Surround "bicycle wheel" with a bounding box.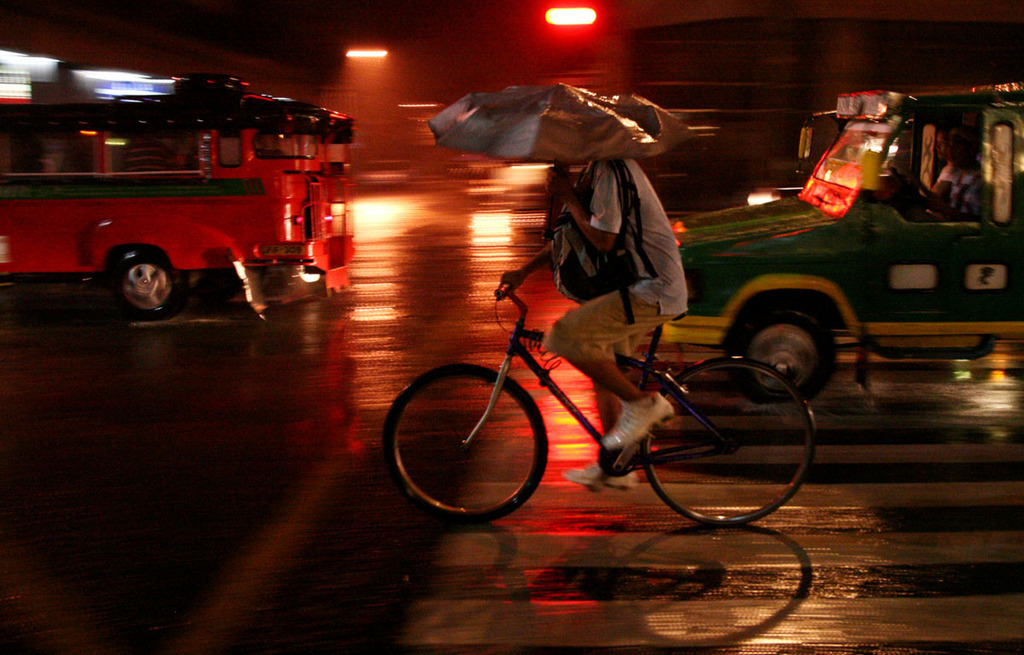
637 359 814 524.
